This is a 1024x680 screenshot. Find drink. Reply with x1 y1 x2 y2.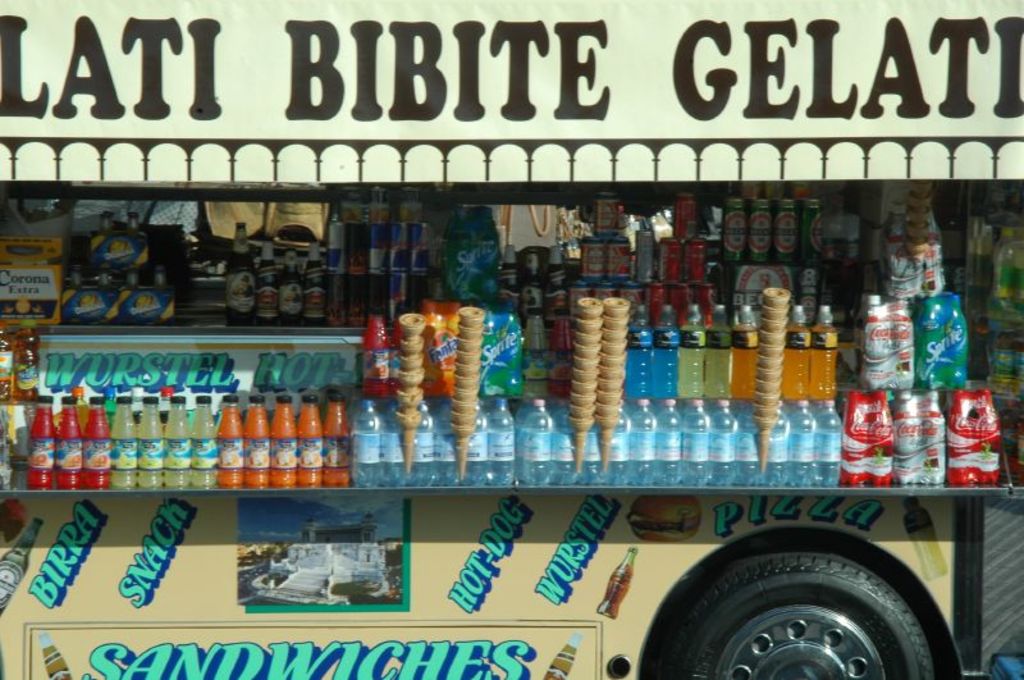
274 396 298 488.
